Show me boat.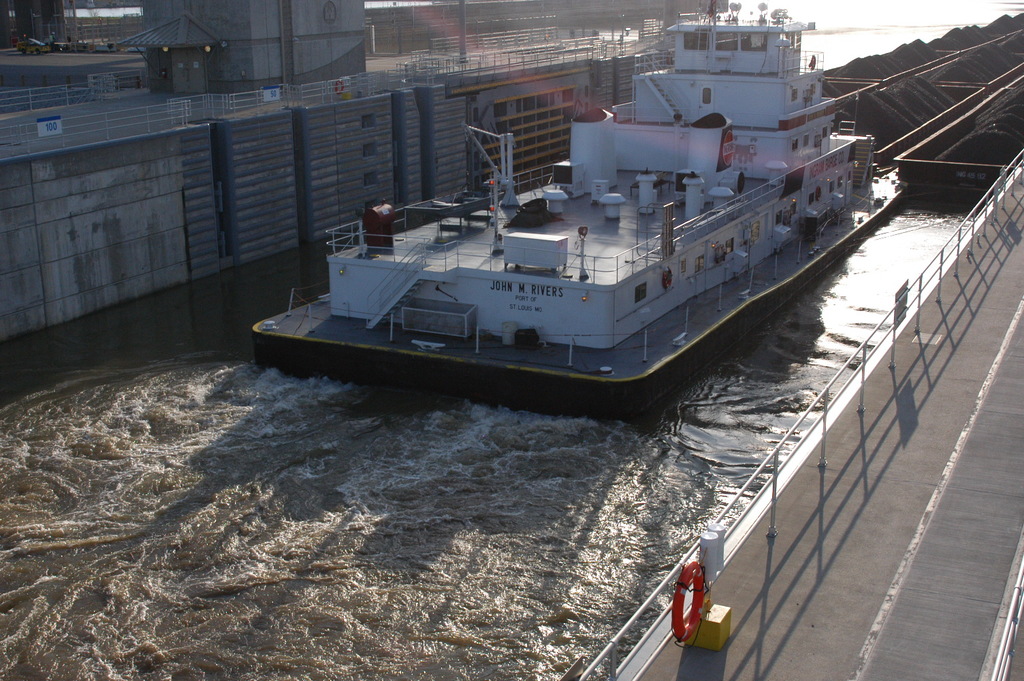
boat is here: rect(254, 48, 906, 422).
